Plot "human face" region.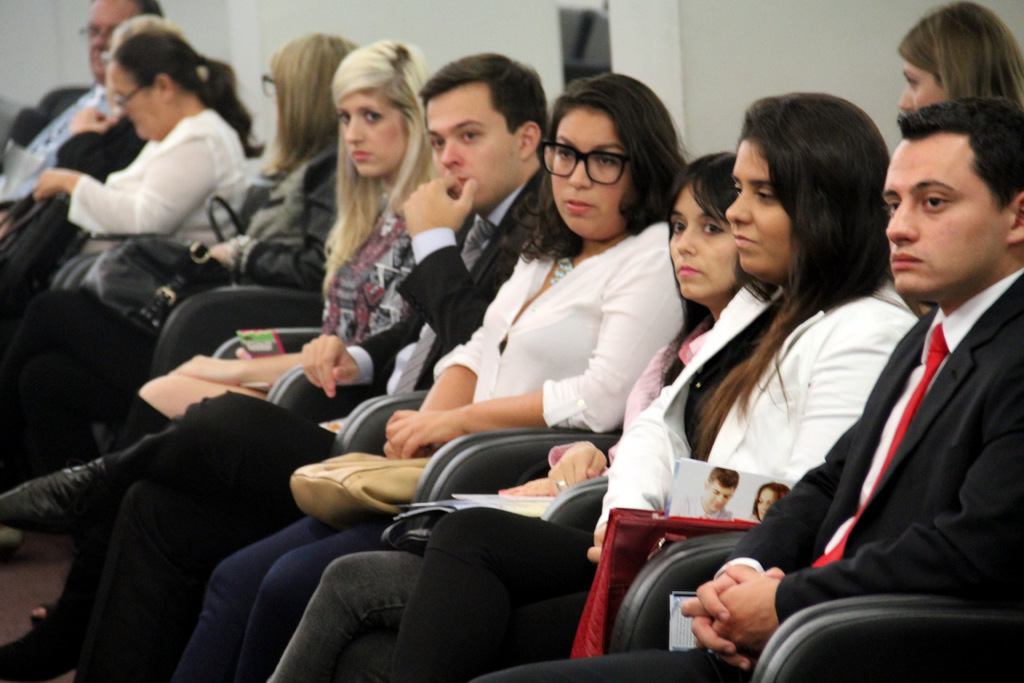
Plotted at x1=112 y1=63 x2=164 y2=136.
